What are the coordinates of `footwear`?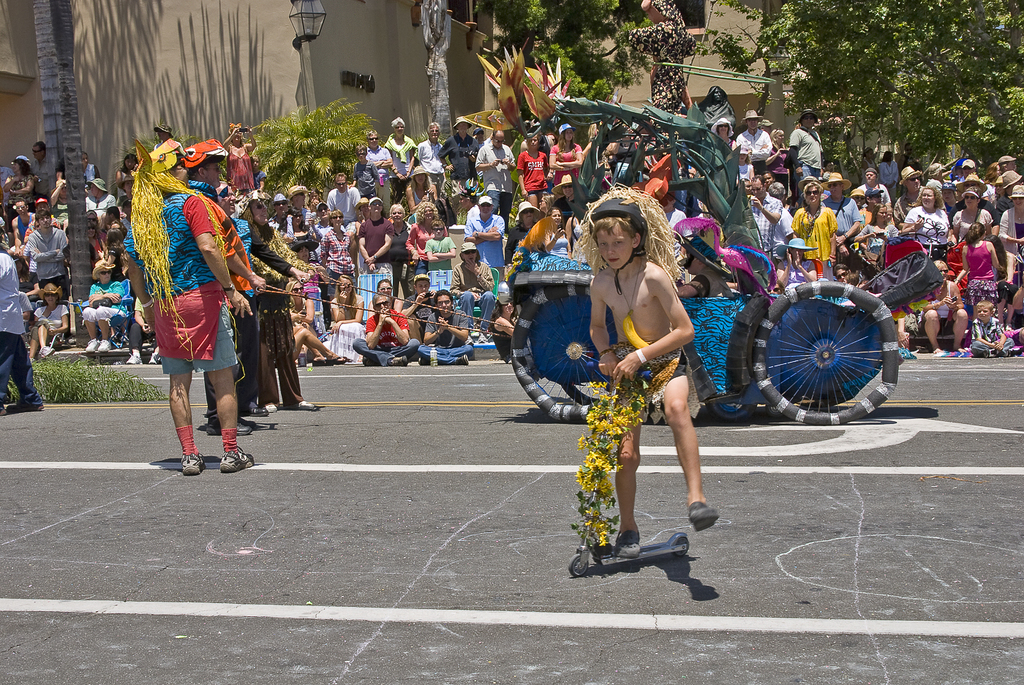
{"left": 182, "top": 456, "right": 208, "bottom": 472}.
